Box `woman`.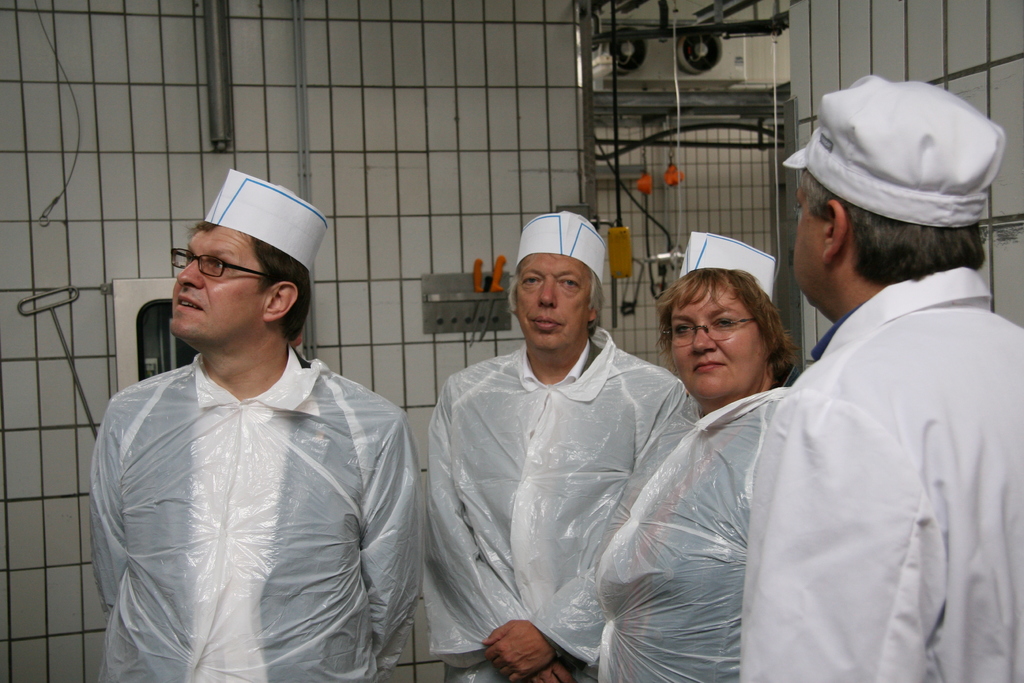
[x1=600, y1=231, x2=808, y2=682].
